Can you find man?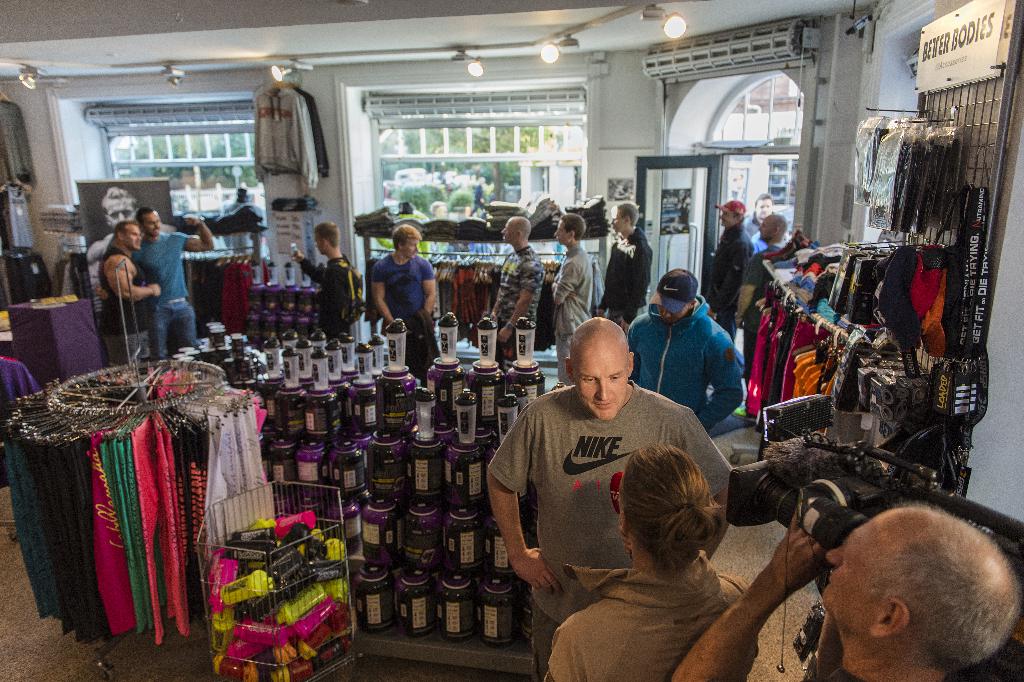
Yes, bounding box: BBox(735, 209, 791, 424).
